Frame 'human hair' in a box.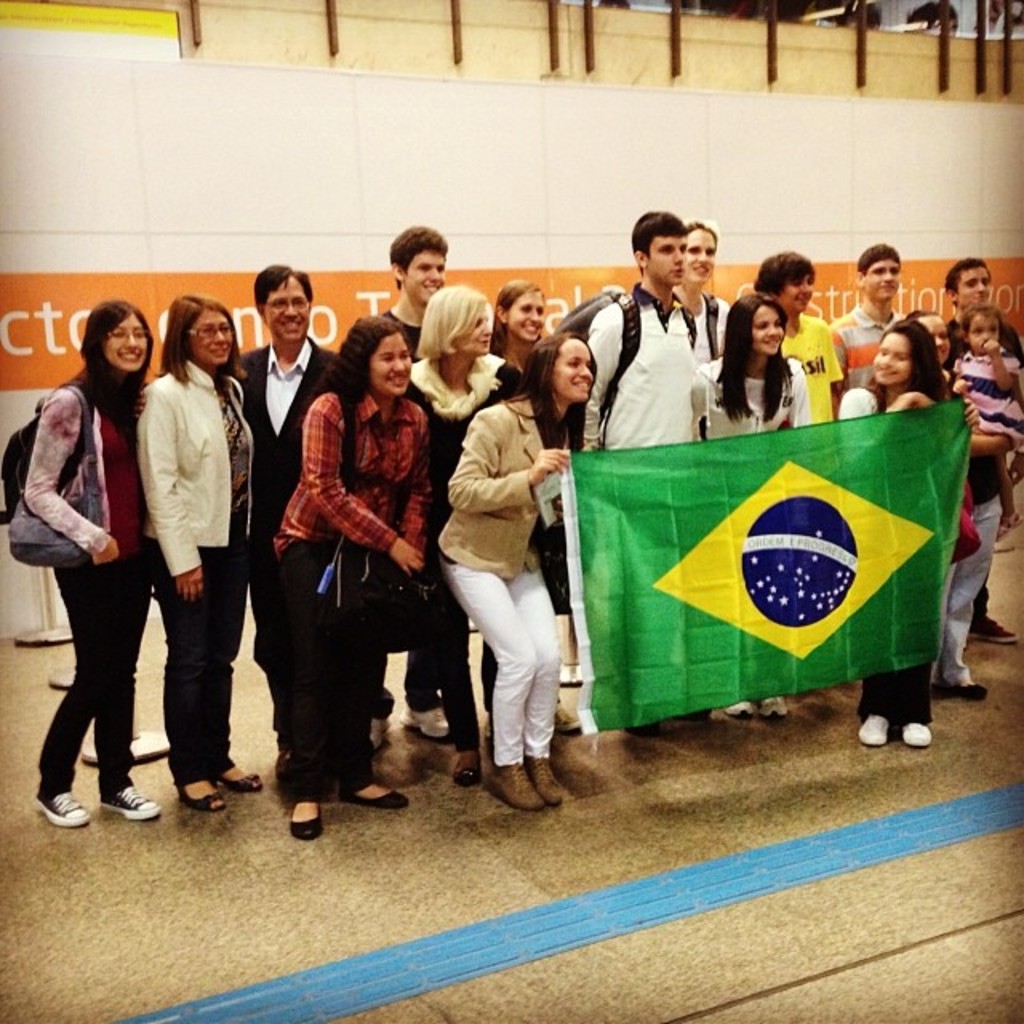
251:259:314:310.
